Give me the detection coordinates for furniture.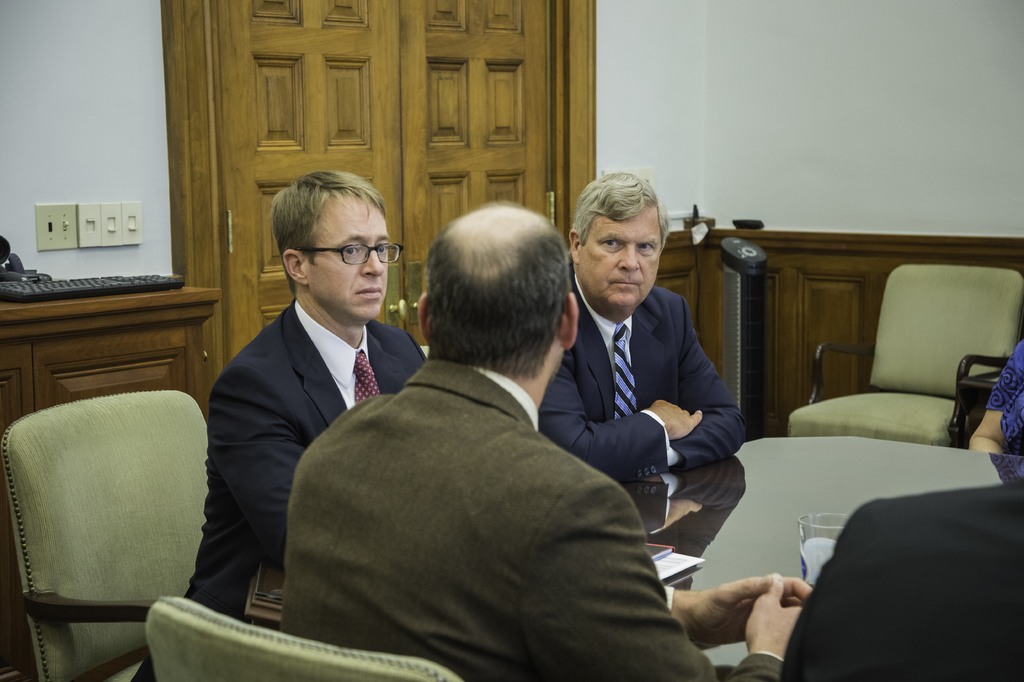
<bbox>0, 277, 223, 681</bbox>.
